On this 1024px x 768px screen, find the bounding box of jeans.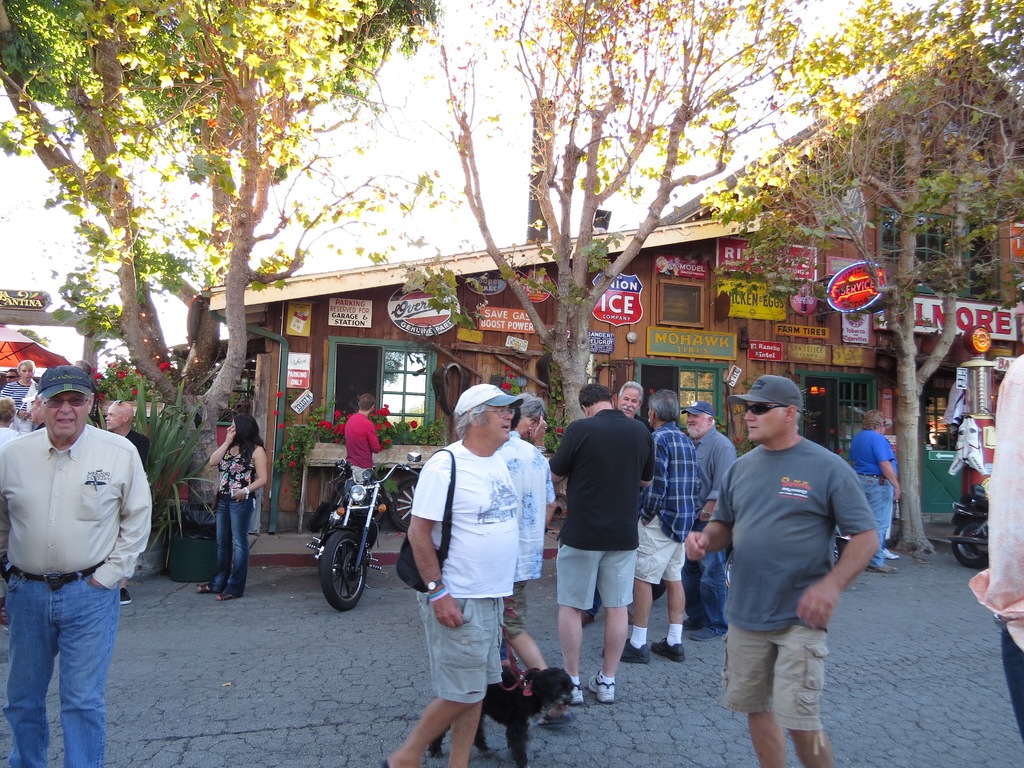
Bounding box: x1=870 y1=474 x2=896 y2=566.
